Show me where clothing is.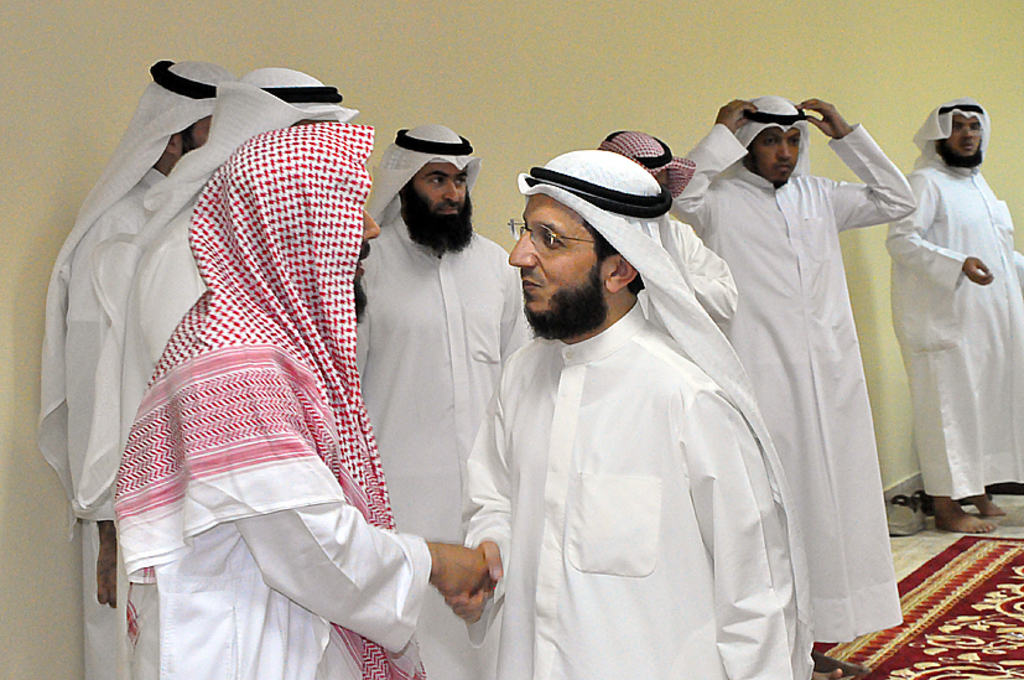
clothing is at rect(680, 123, 924, 666).
